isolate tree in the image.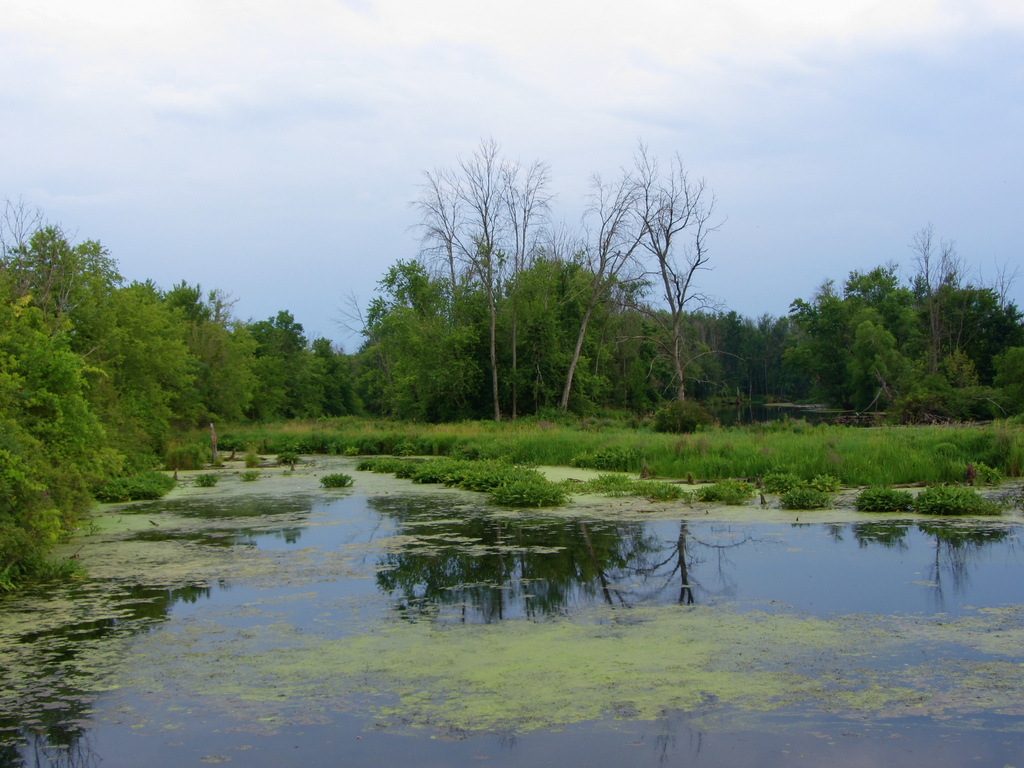
Isolated region: [left=150, top=269, right=220, bottom=319].
